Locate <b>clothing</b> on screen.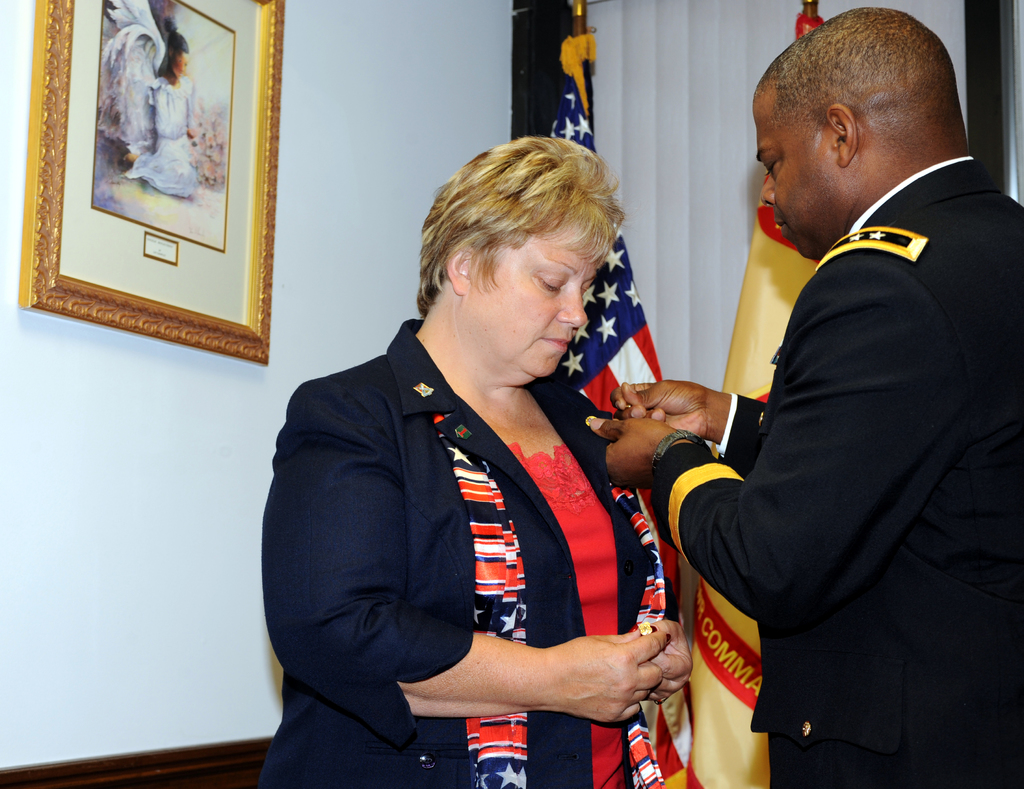
On screen at 277,279,666,770.
